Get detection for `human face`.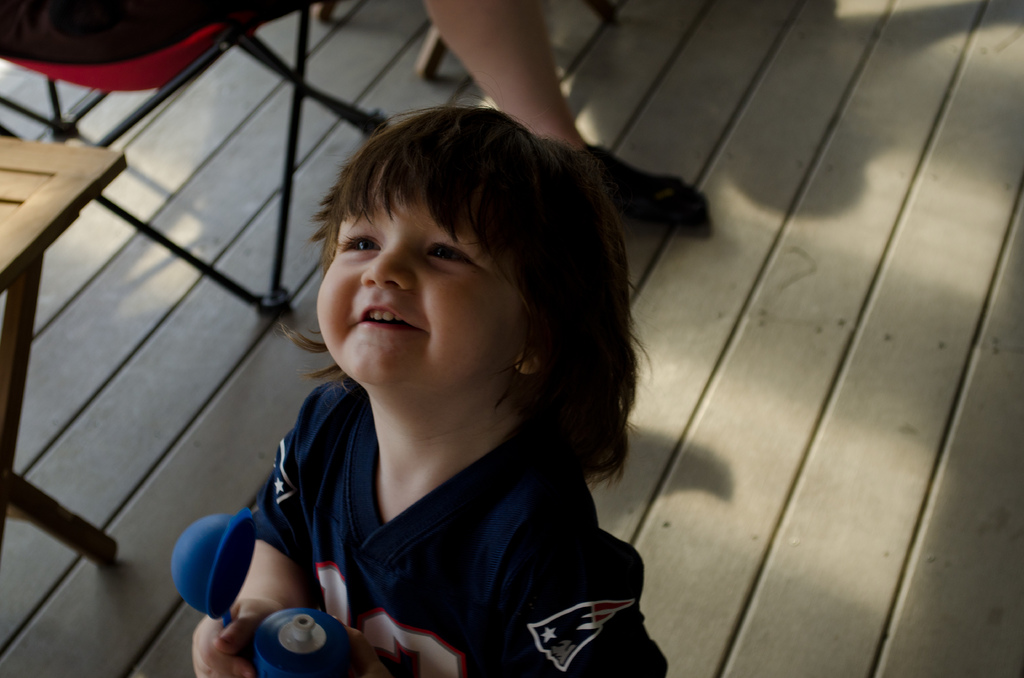
Detection: (left=319, top=186, right=526, bottom=387).
